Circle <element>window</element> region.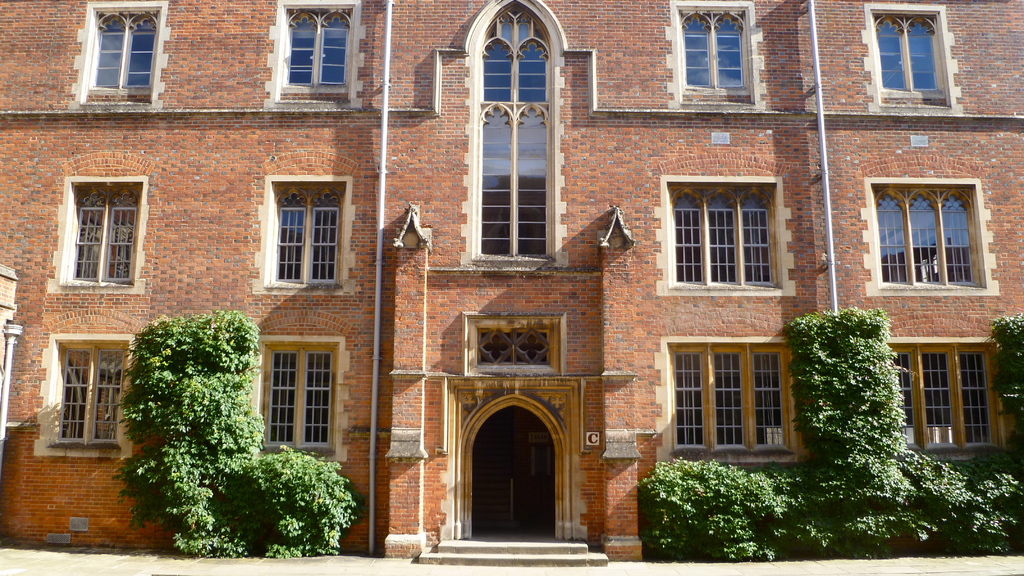
Region: locate(671, 328, 803, 447).
